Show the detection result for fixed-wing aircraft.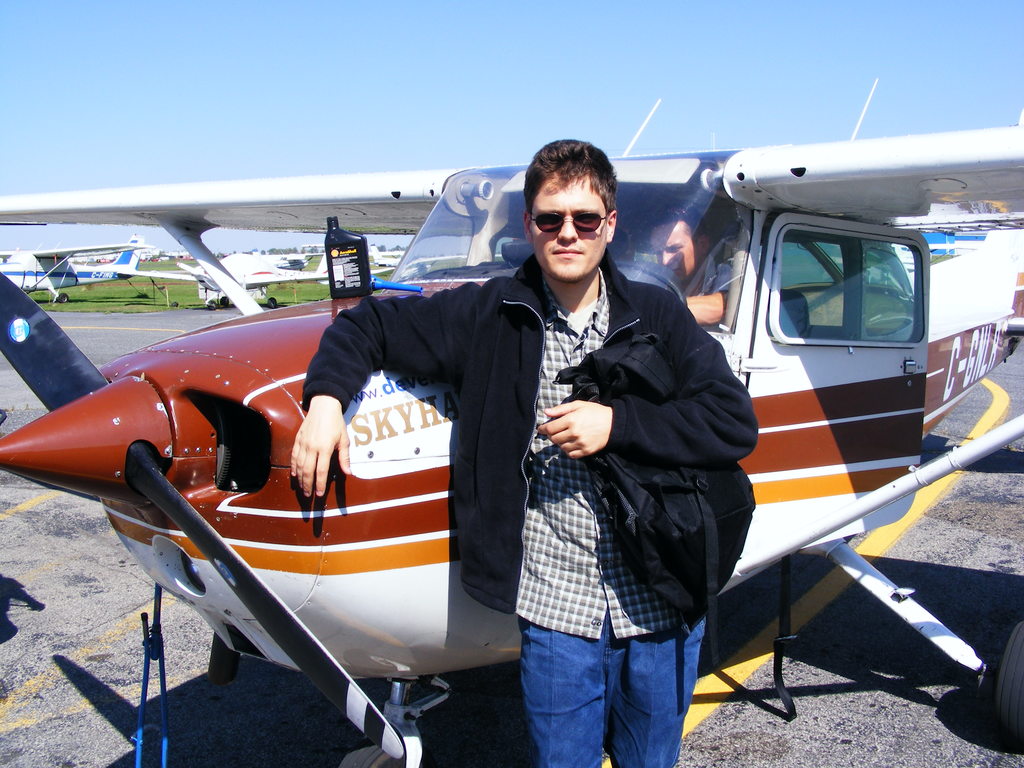
372,236,403,267.
